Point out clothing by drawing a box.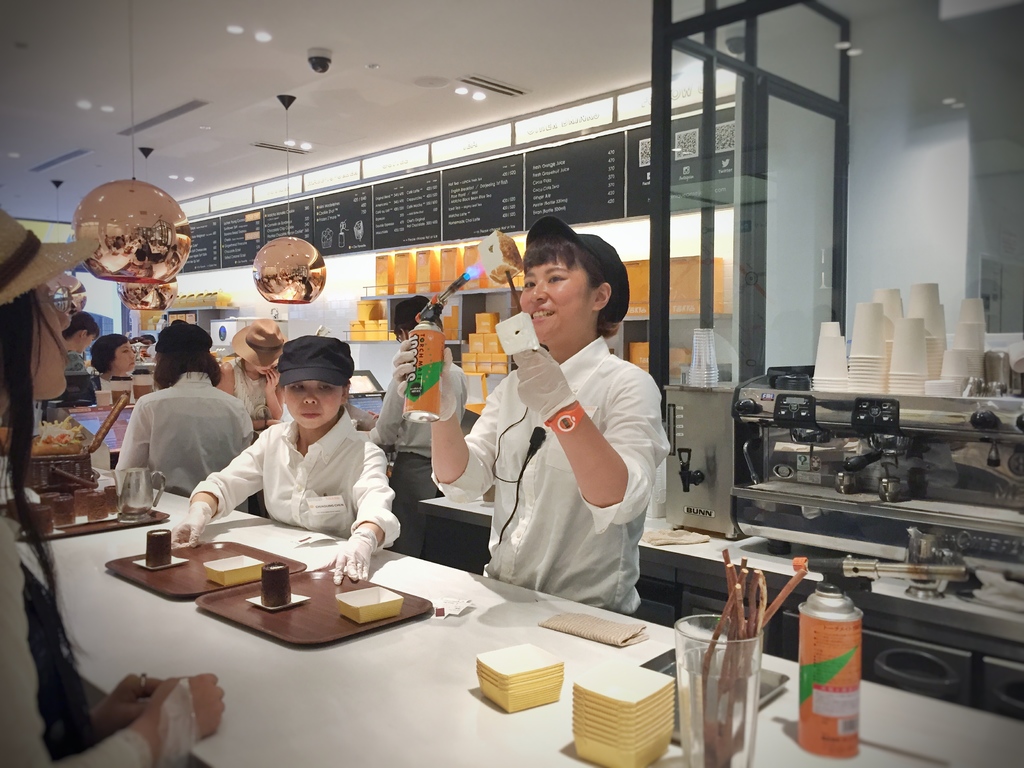
locate(117, 364, 255, 503).
